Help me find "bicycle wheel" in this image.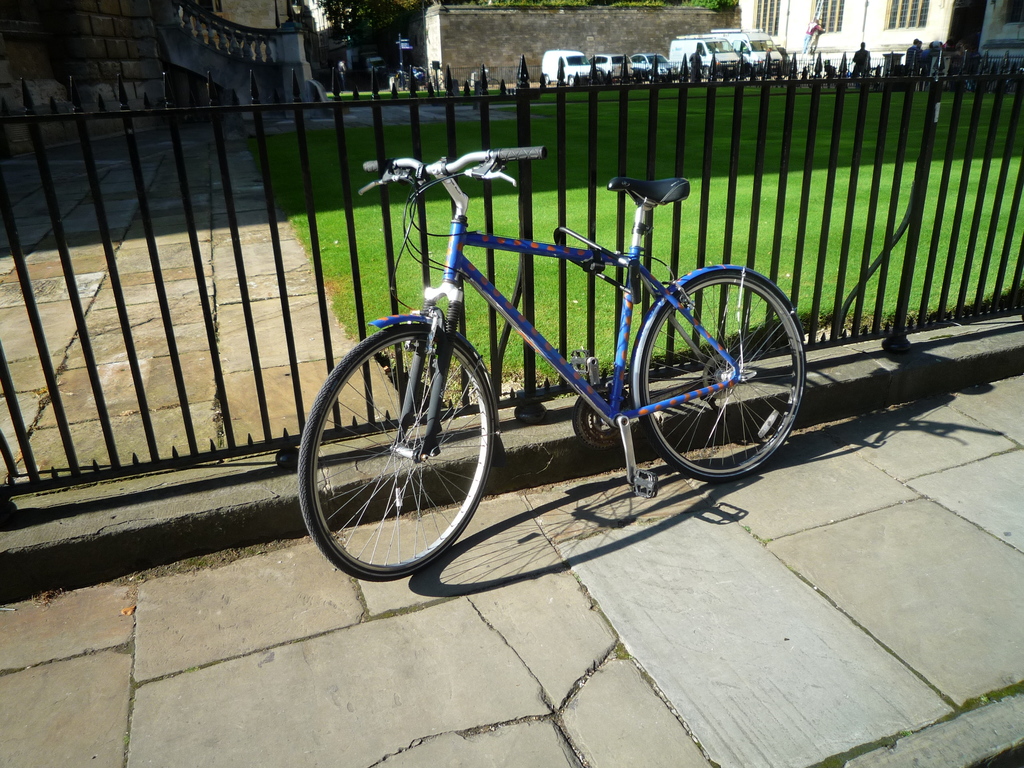
Found it: 295/298/509/596.
